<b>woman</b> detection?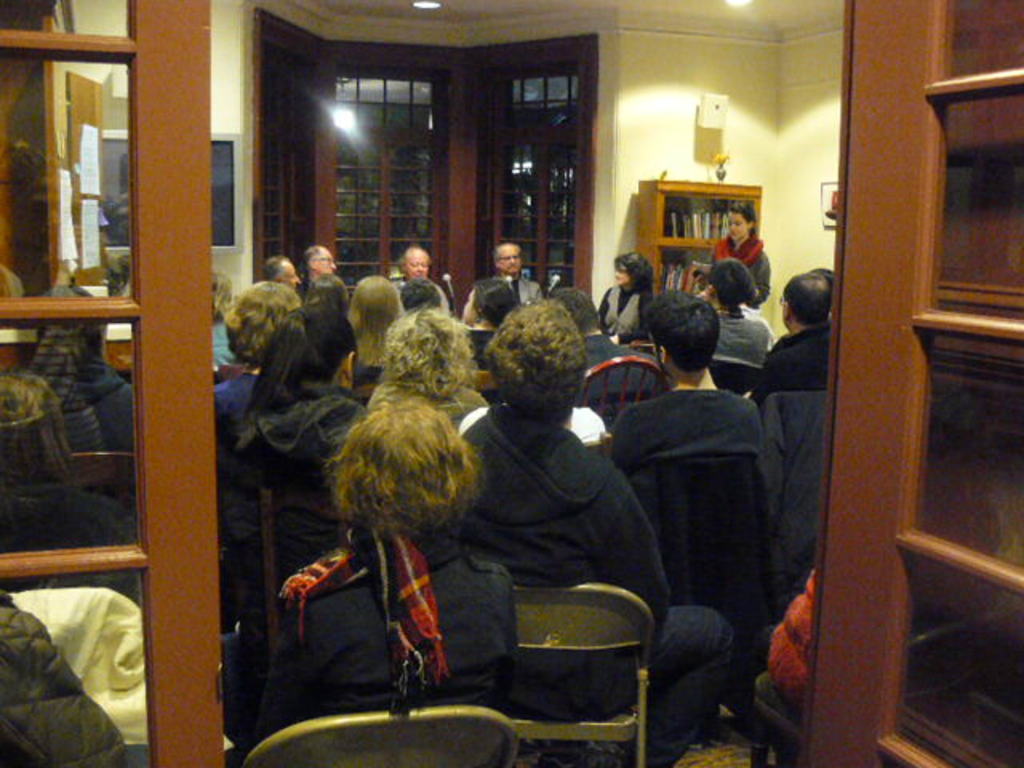
(707, 195, 774, 312)
